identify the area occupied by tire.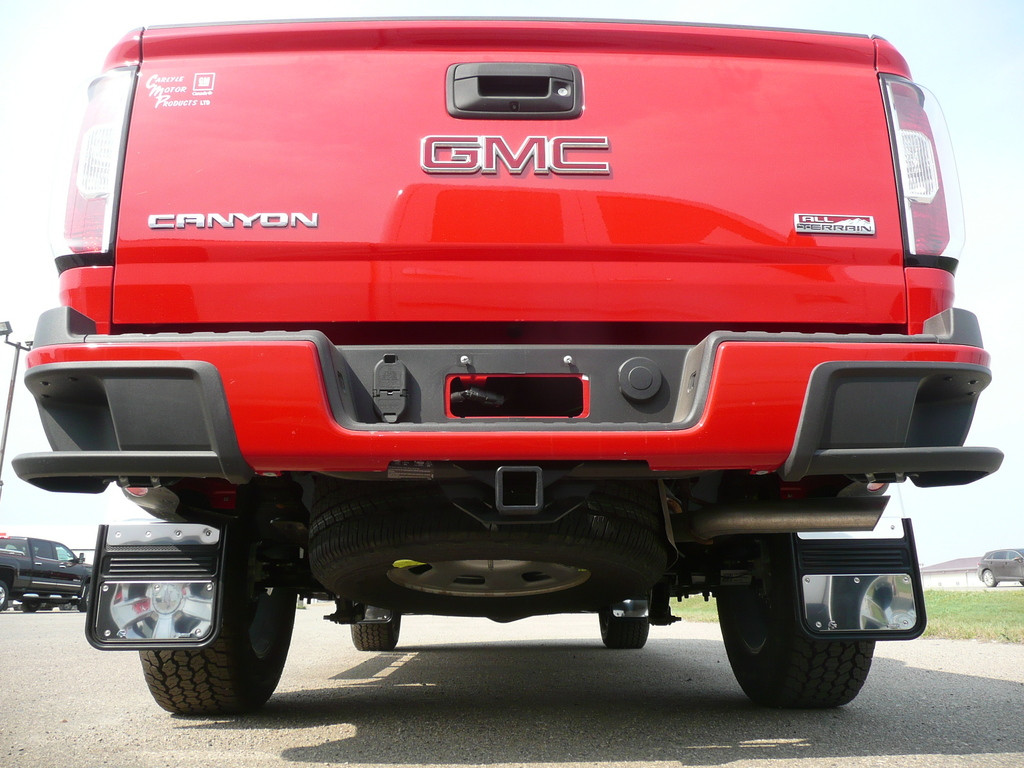
Area: <bbox>982, 569, 998, 585</bbox>.
